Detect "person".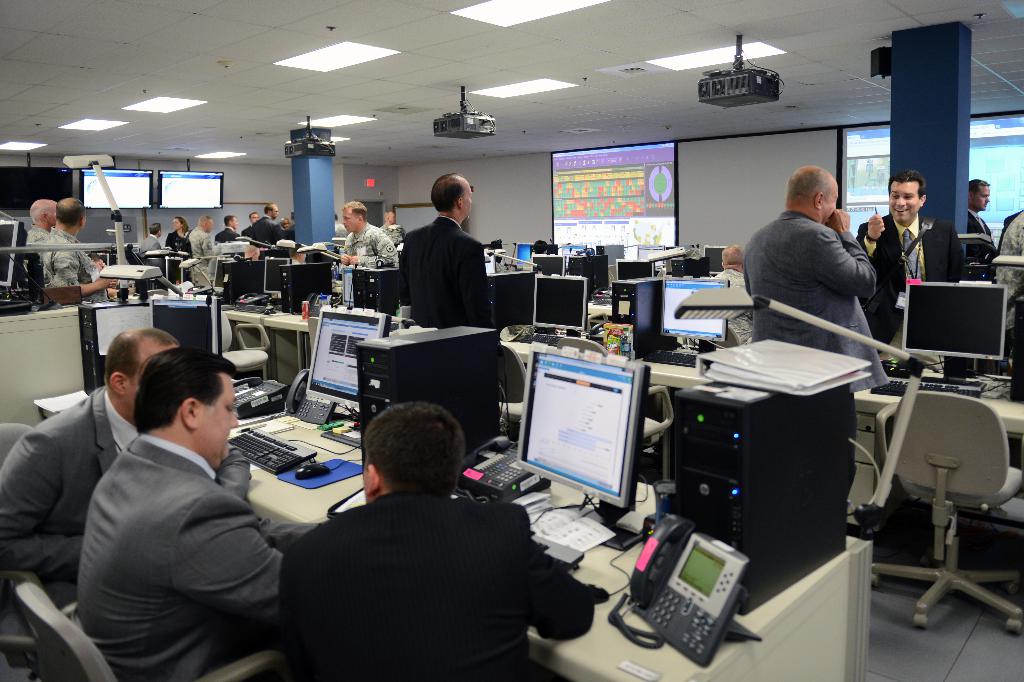
Detected at <bbox>43, 197, 114, 304</bbox>.
